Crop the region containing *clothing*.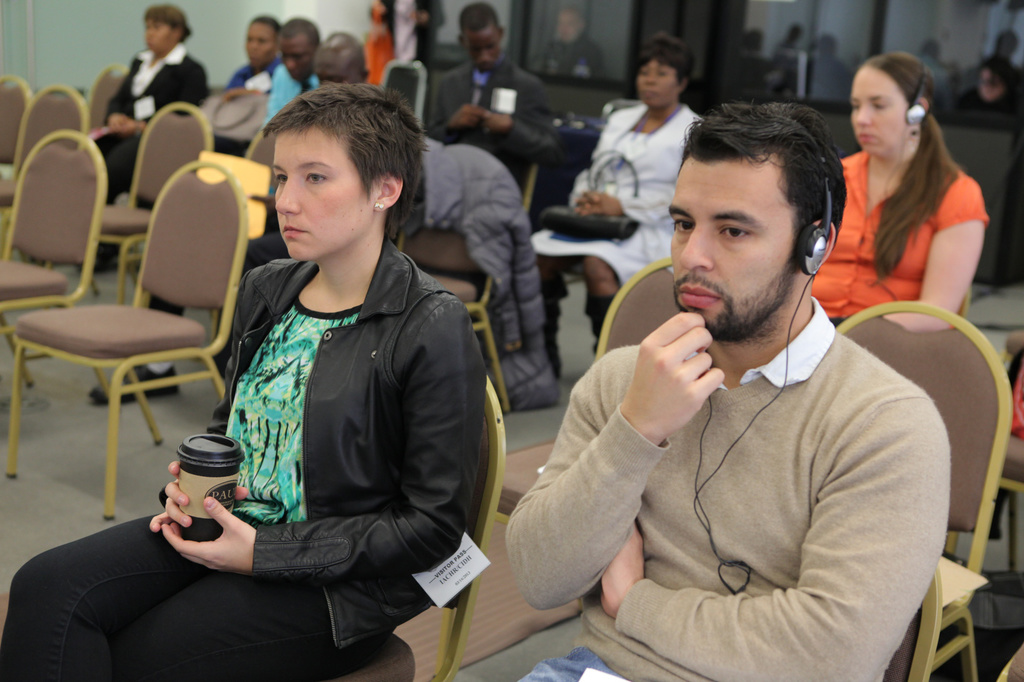
Crop region: x1=88, y1=39, x2=208, y2=204.
